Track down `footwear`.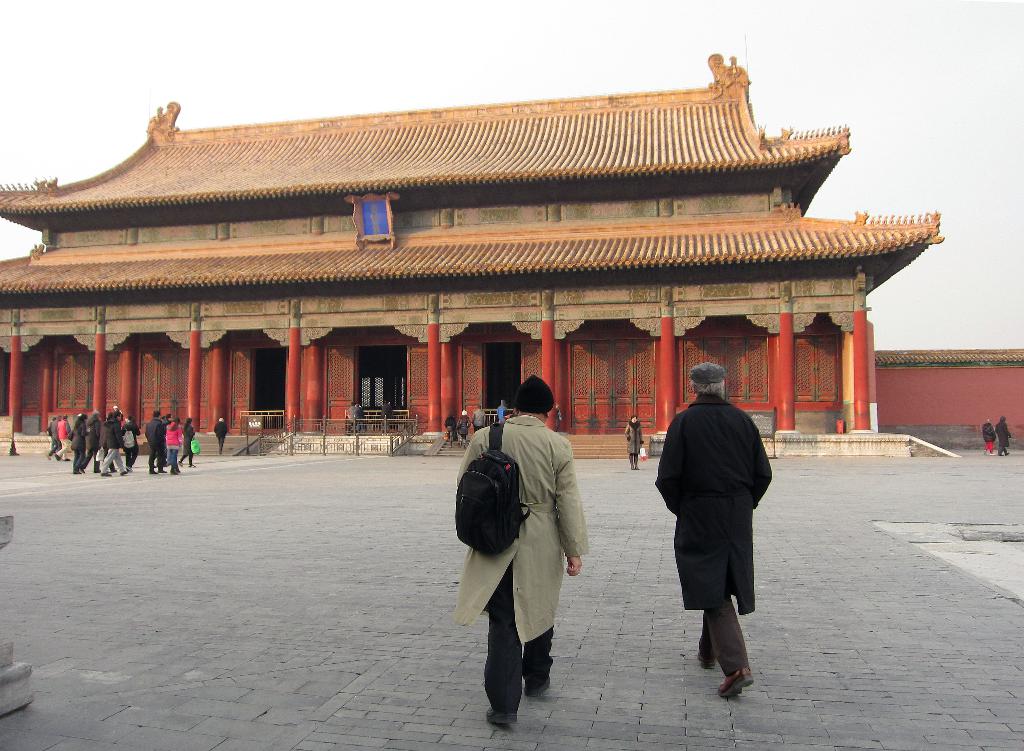
Tracked to 717 666 753 697.
